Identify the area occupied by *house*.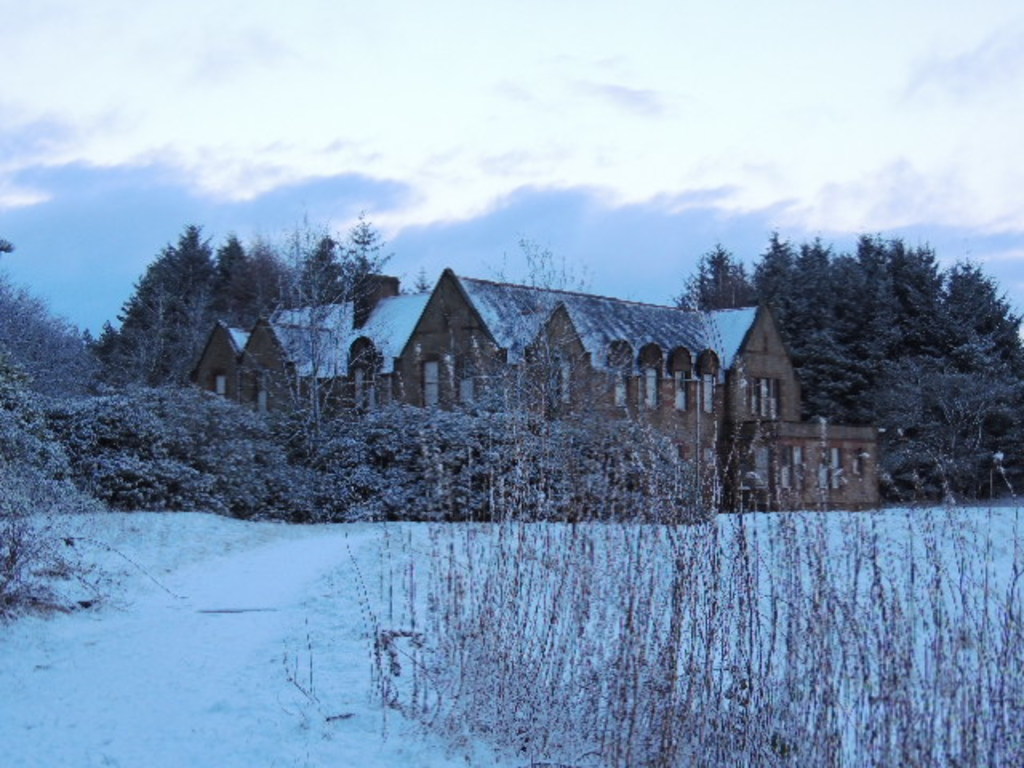
Area: 390/267/874/507.
